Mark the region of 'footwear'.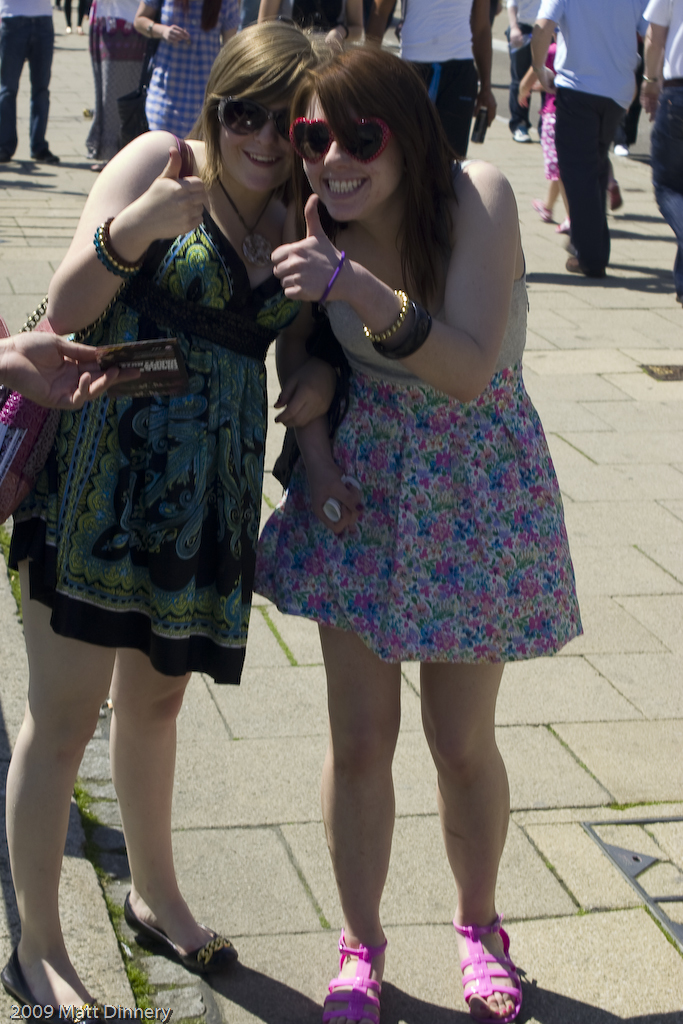
Region: {"left": 561, "top": 253, "right": 608, "bottom": 281}.
